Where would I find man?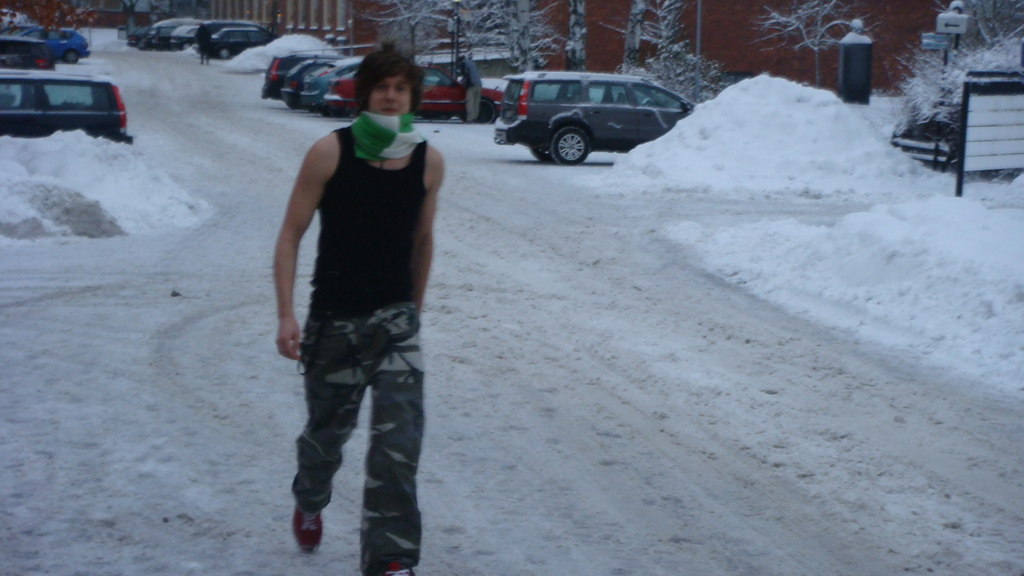
At <bbox>266, 38, 447, 575</bbox>.
